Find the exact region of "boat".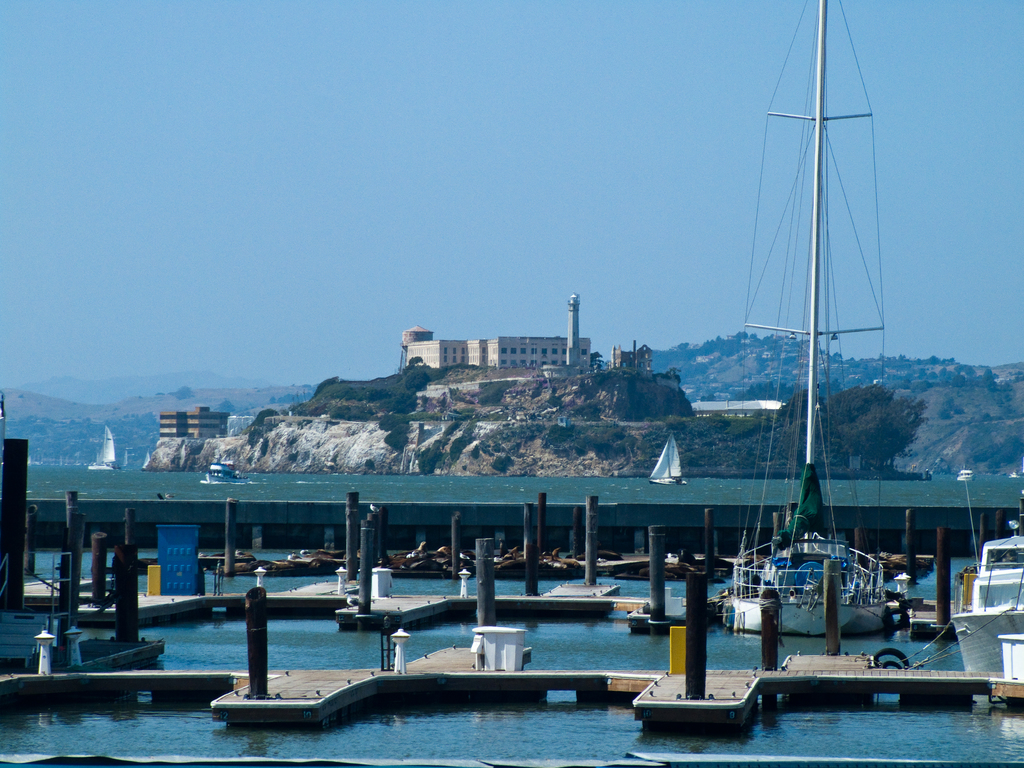
Exact region: pyautogui.locateOnScreen(650, 434, 687, 483).
